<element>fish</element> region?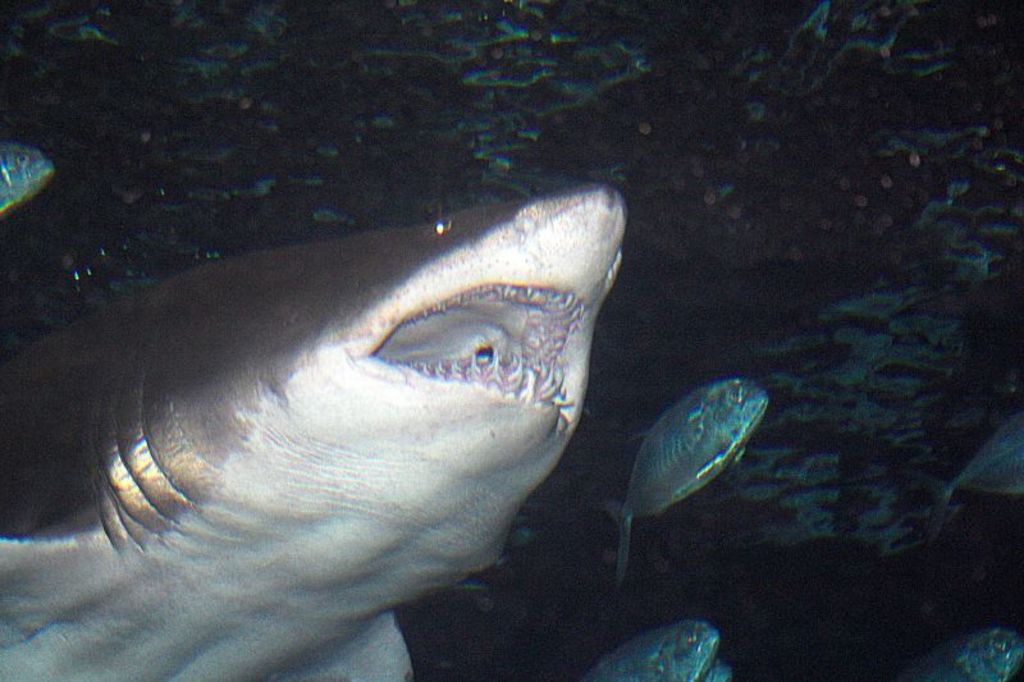
[0,179,630,681]
